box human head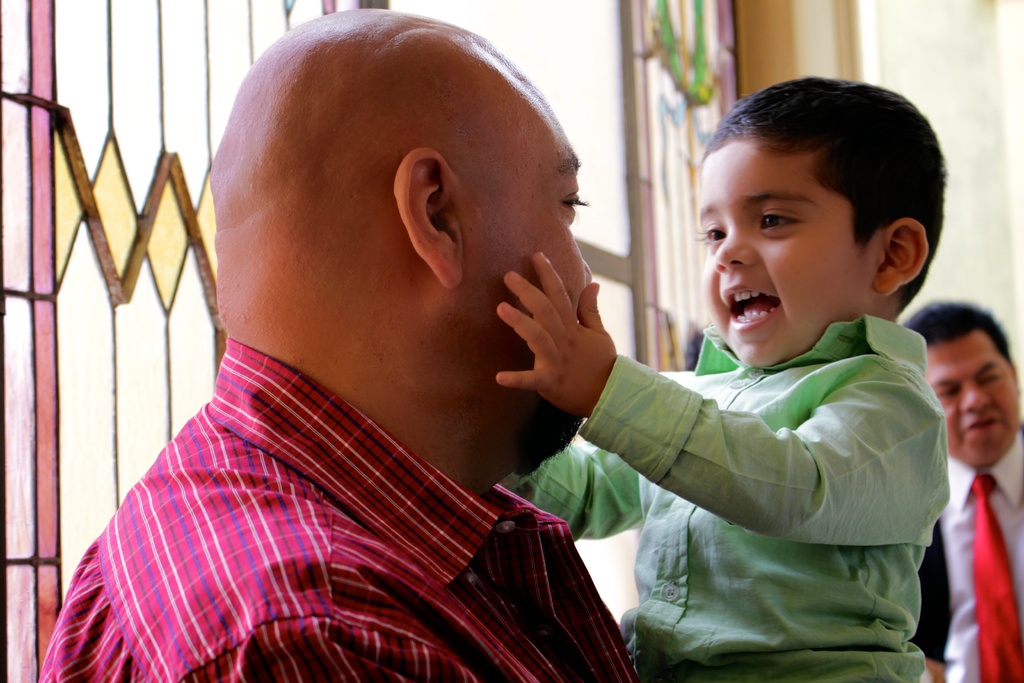
688, 71, 938, 352
